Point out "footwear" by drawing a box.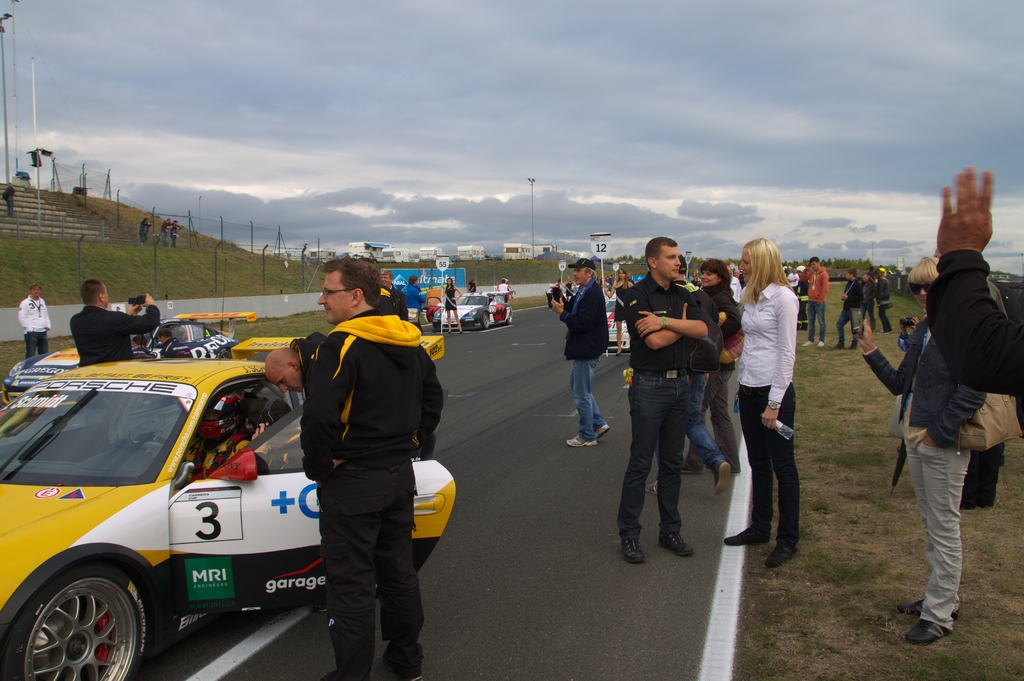
[836, 346, 844, 351].
